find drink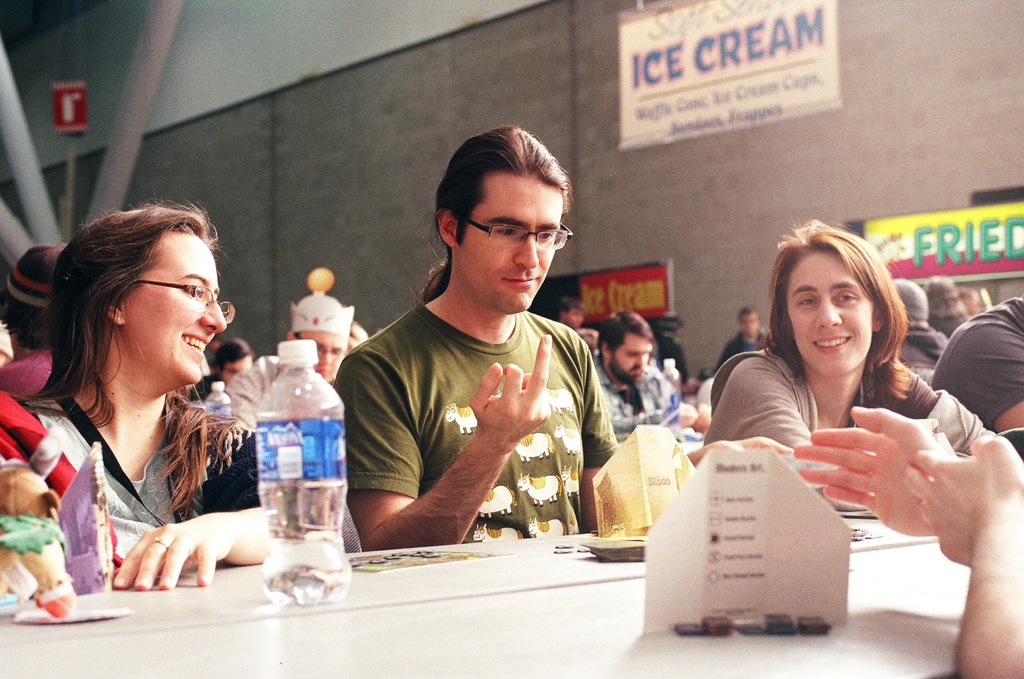
[x1=257, y1=544, x2=349, y2=606]
